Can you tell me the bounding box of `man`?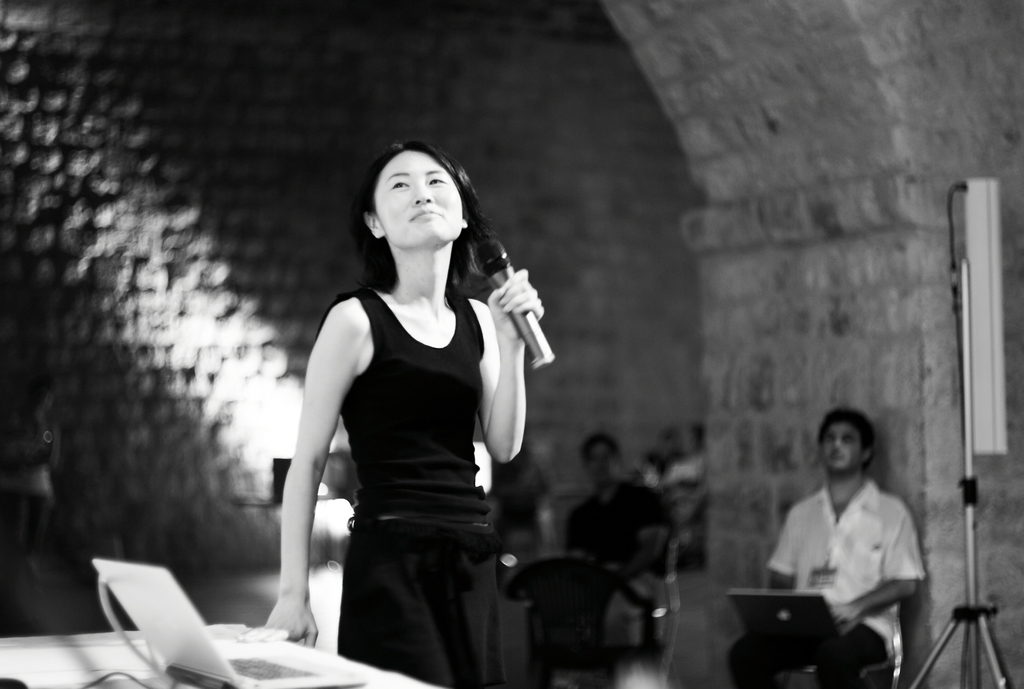
region(759, 409, 933, 669).
